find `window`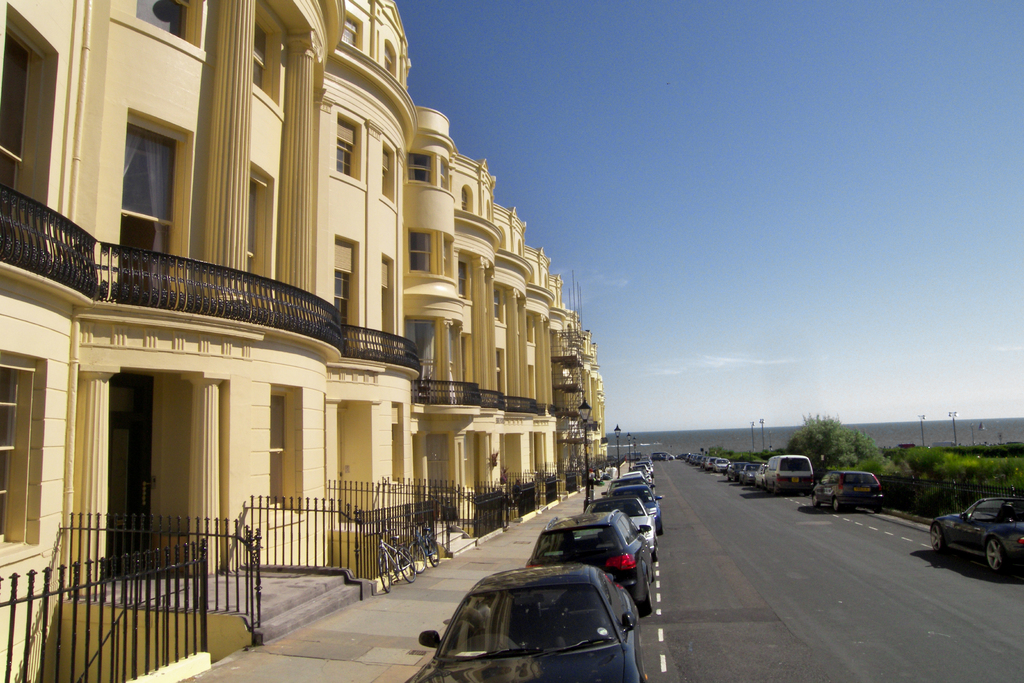
region(270, 397, 286, 500)
